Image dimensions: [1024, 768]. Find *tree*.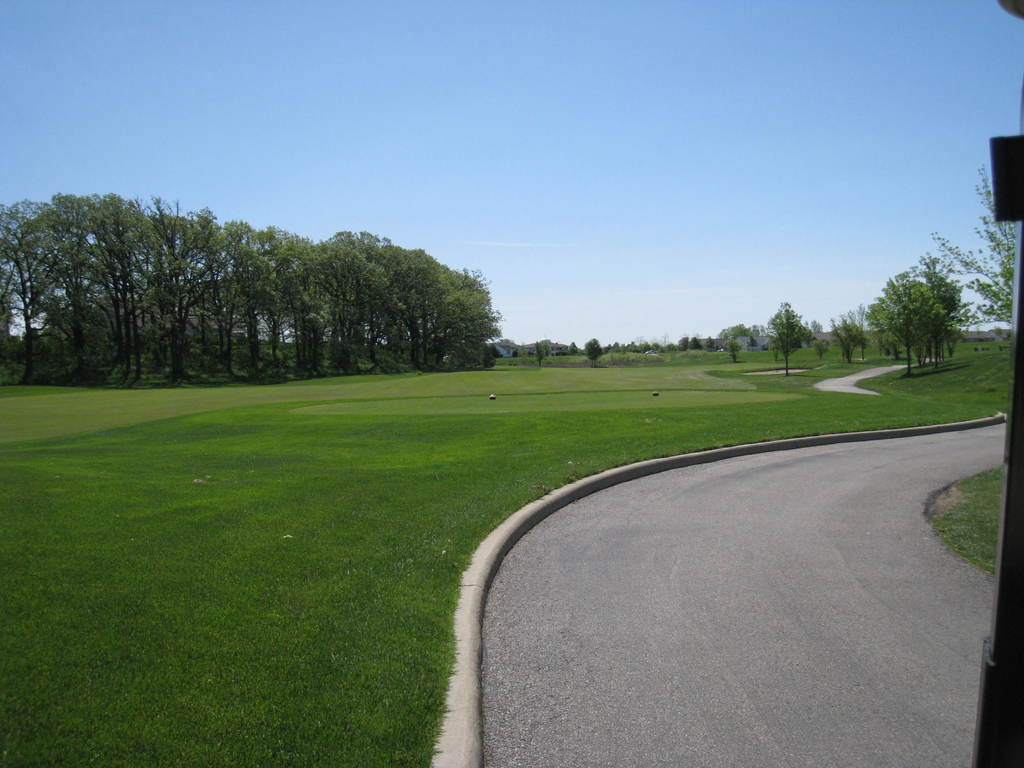
(255, 225, 355, 385).
